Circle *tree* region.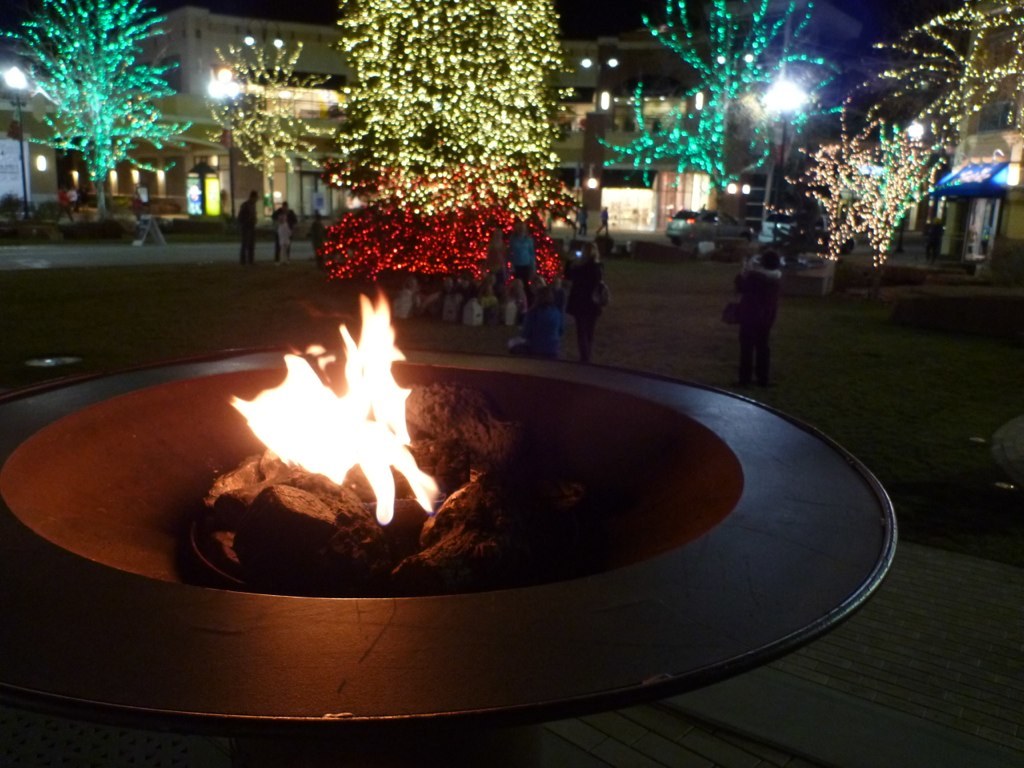
Region: 791 121 939 276.
